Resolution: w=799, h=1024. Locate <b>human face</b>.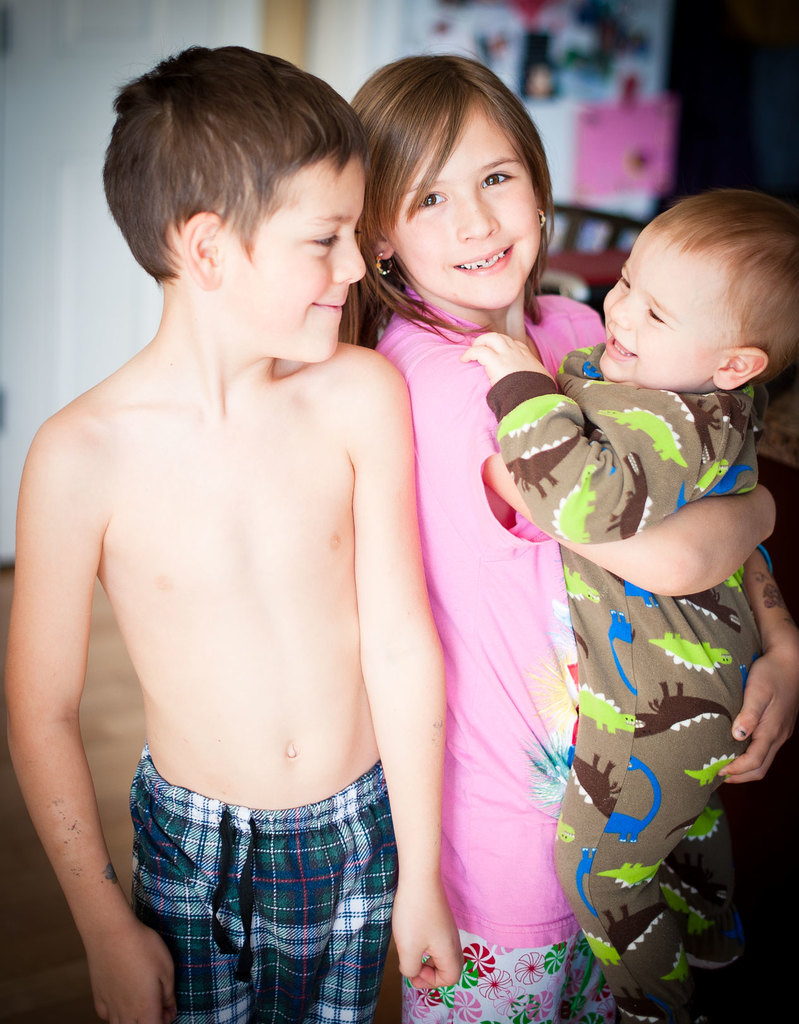
(222,153,367,363).
